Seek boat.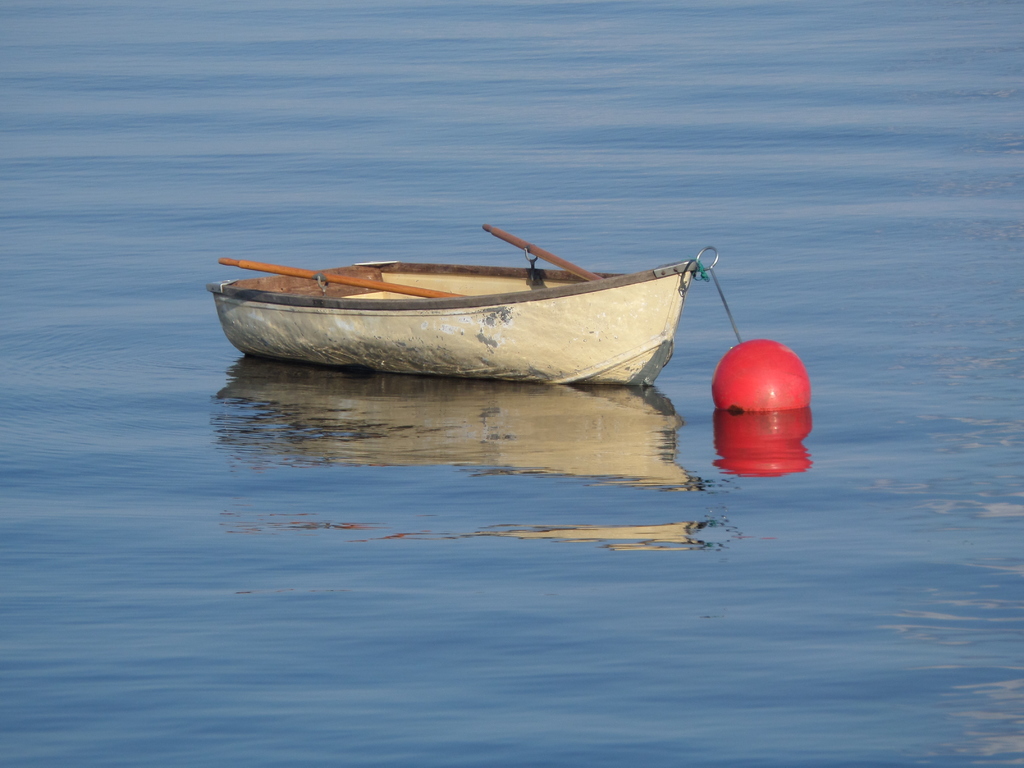
bbox=[212, 214, 733, 380].
